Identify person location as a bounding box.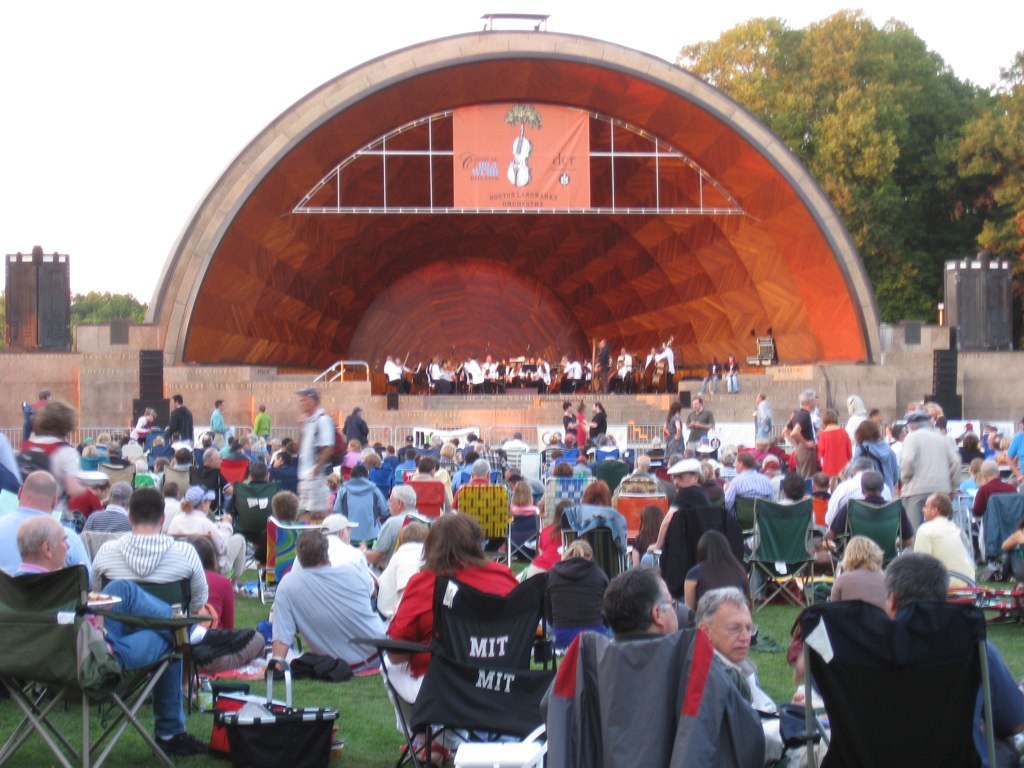
{"left": 206, "top": 400, "right": 232, "bottom": 445}.
